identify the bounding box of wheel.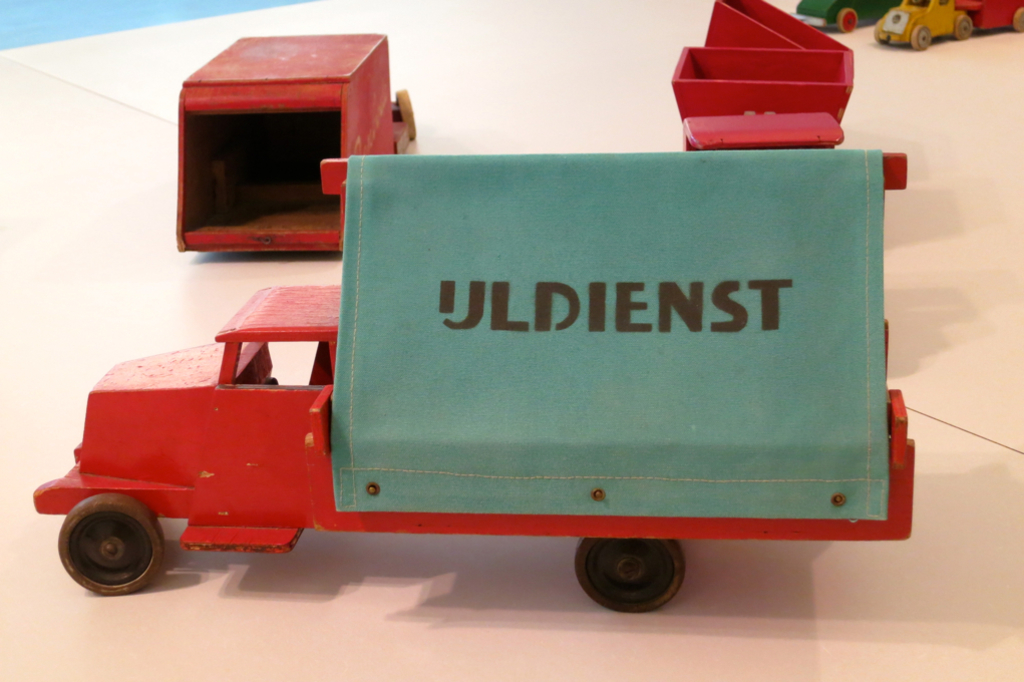
crop(575, 535, 688, 614).
